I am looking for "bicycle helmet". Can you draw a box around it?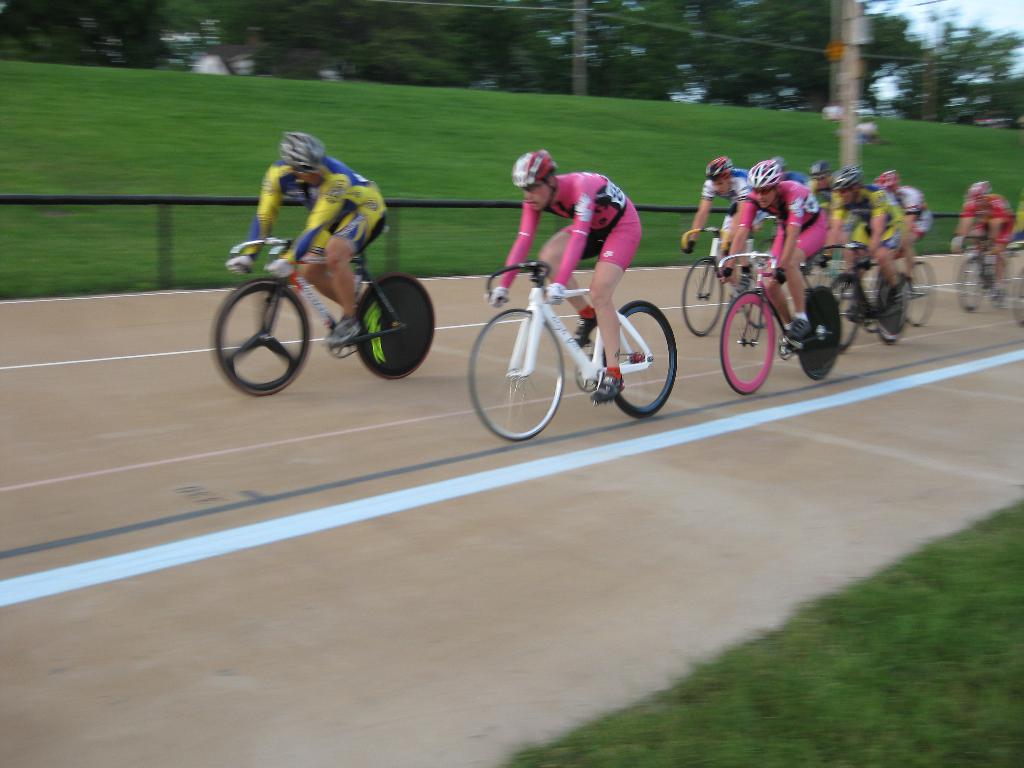
Sure, the bounding box is {"left": 706, "top": 154, "right": 732, "bottom": 179}.
